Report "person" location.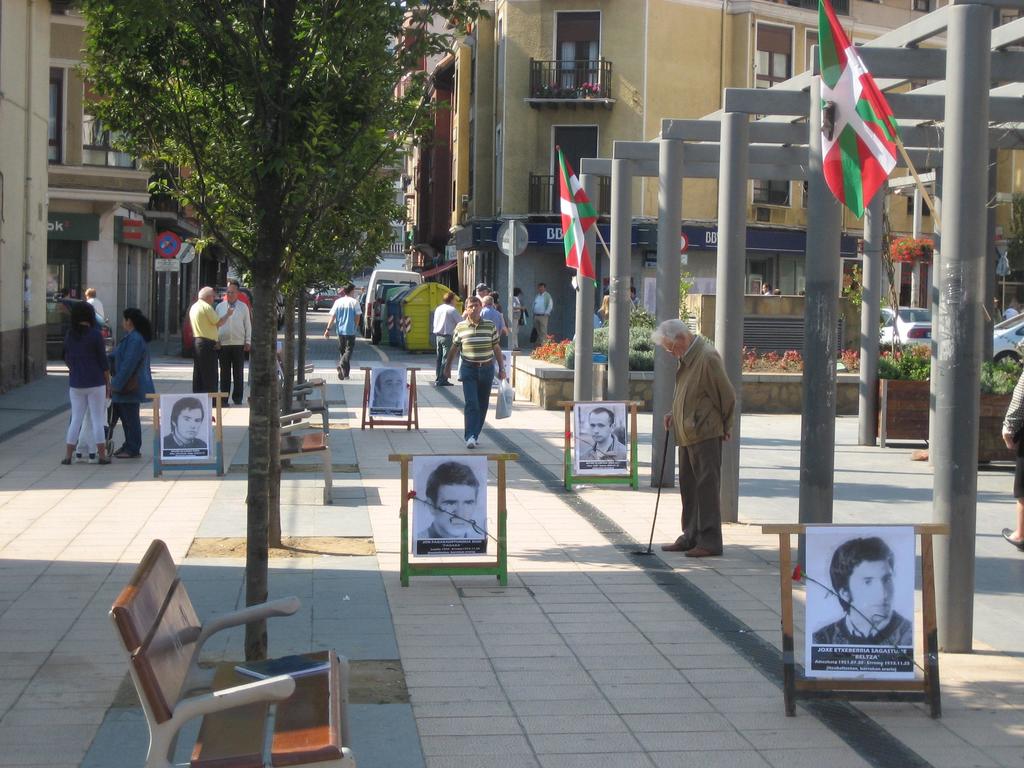
Report: 652/321/734/557.
